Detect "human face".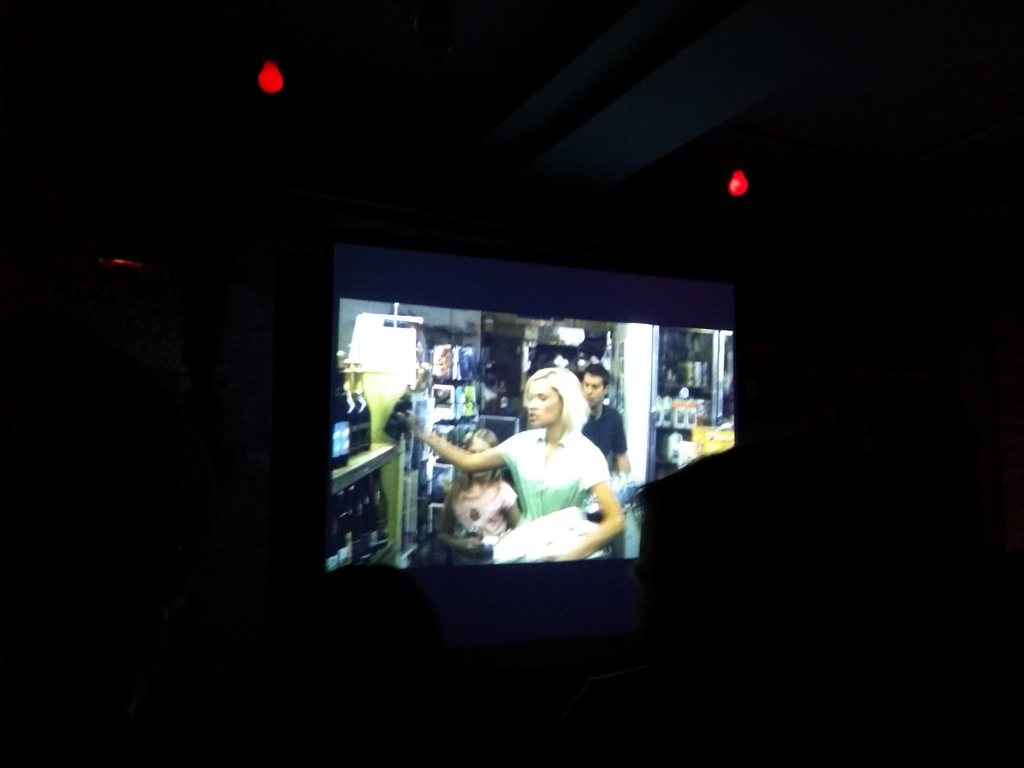
Detected at (470, 436, 492, 454).
